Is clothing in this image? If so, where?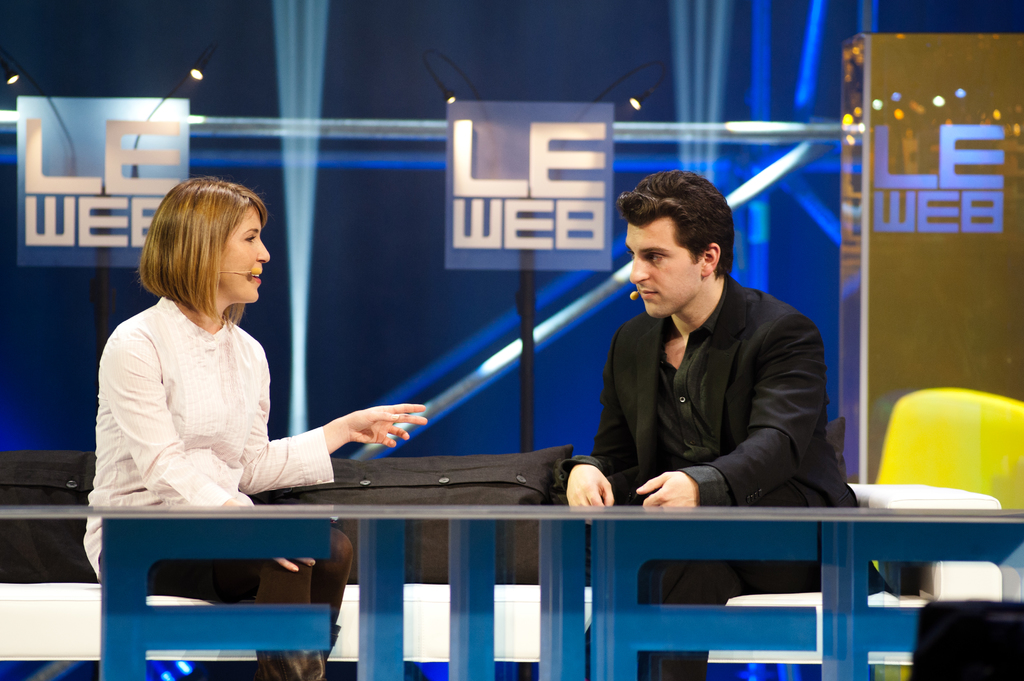
Yes, at x1=559, y1=275, x2=894, y2=680.
